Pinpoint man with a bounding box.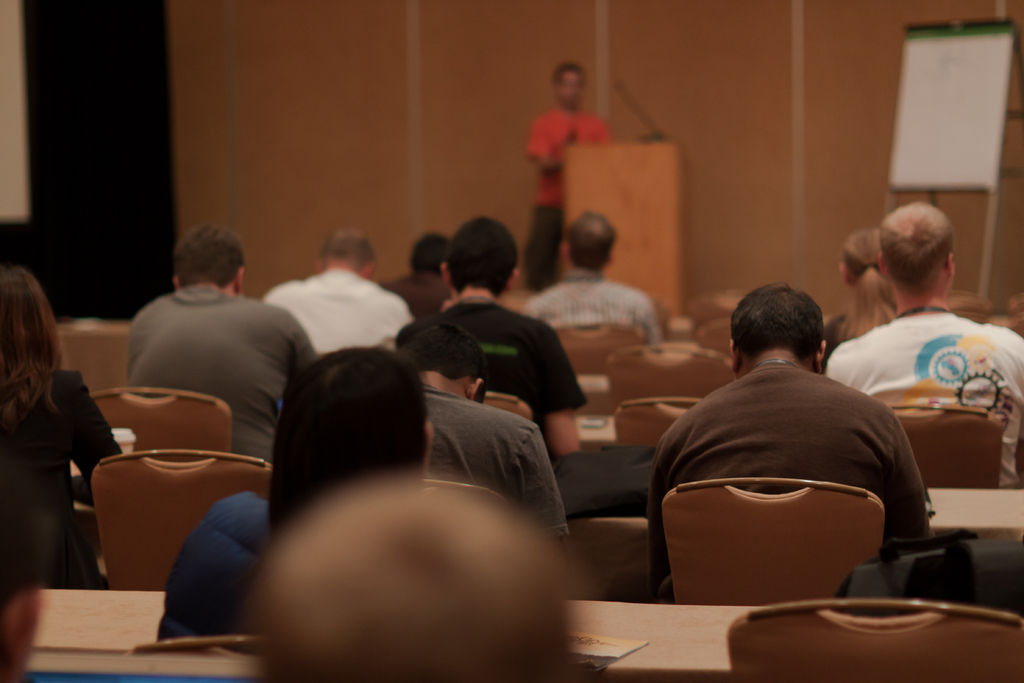
box=[824, 198, 1023, 488].
